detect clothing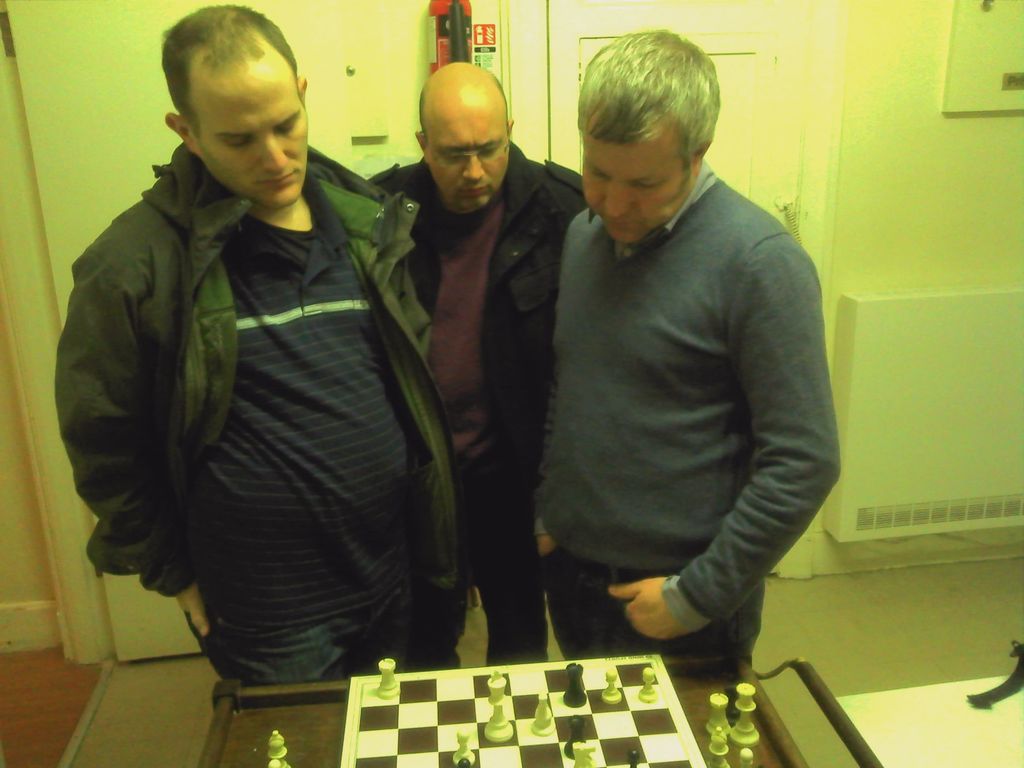
crop(56, 131, 462, 698)
